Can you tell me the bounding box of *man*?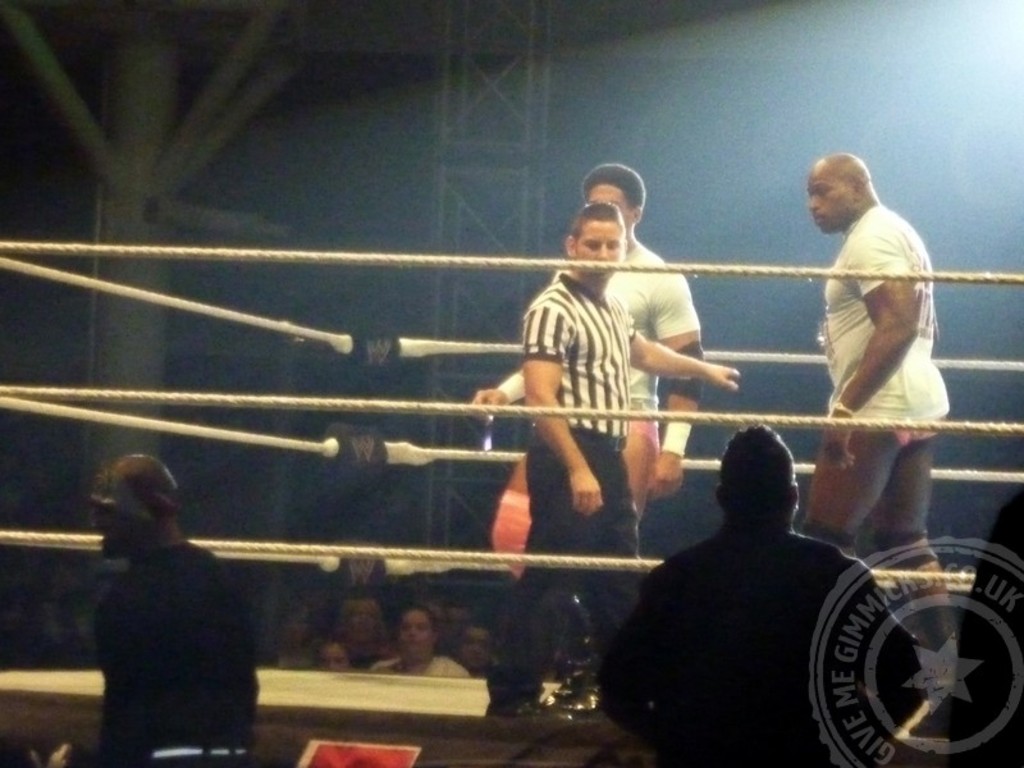
locate(804, 148, 952, 660).
